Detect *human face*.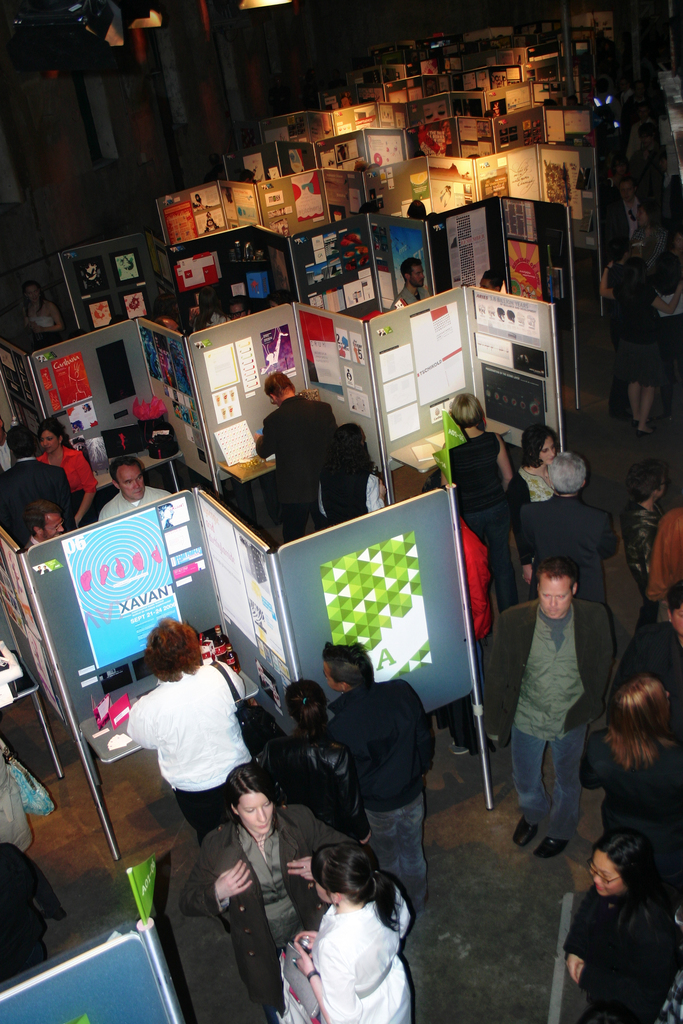
Detected at rect(589, 851, 616, 896).
